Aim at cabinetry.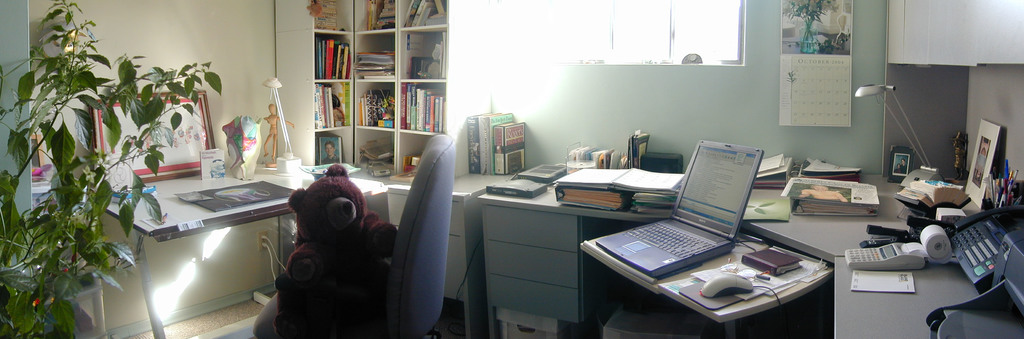
Aimed at left=383, top=168, right=518, bottom=338.
